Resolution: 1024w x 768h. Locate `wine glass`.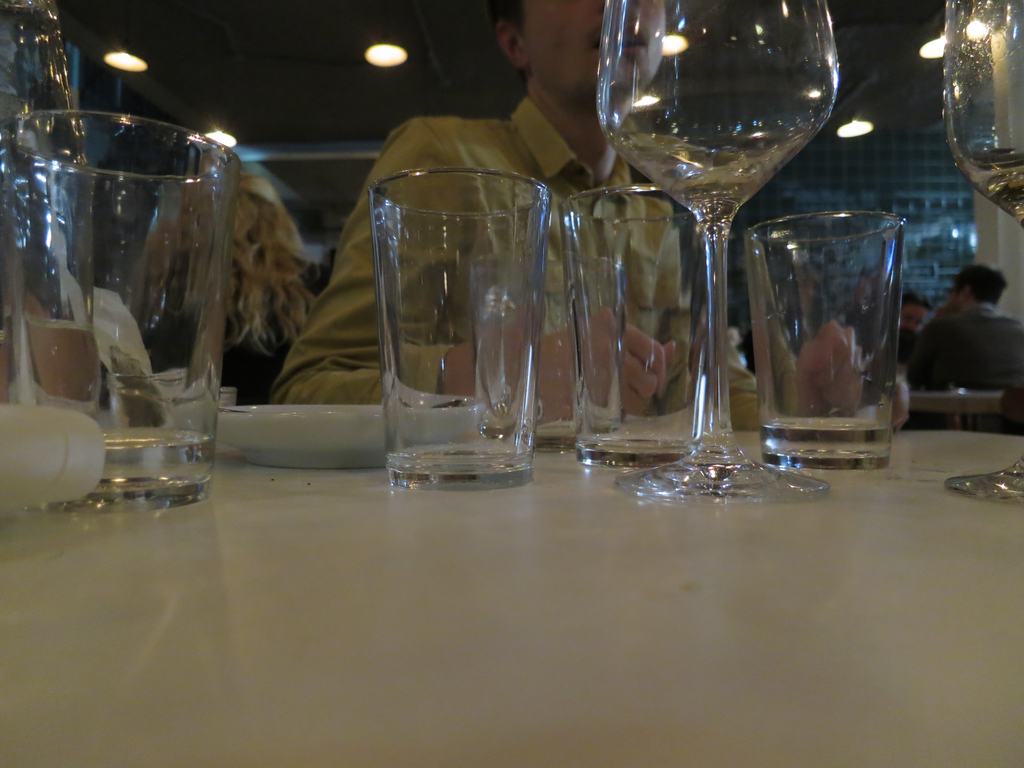
select_region(595, 0, 843, 511).
